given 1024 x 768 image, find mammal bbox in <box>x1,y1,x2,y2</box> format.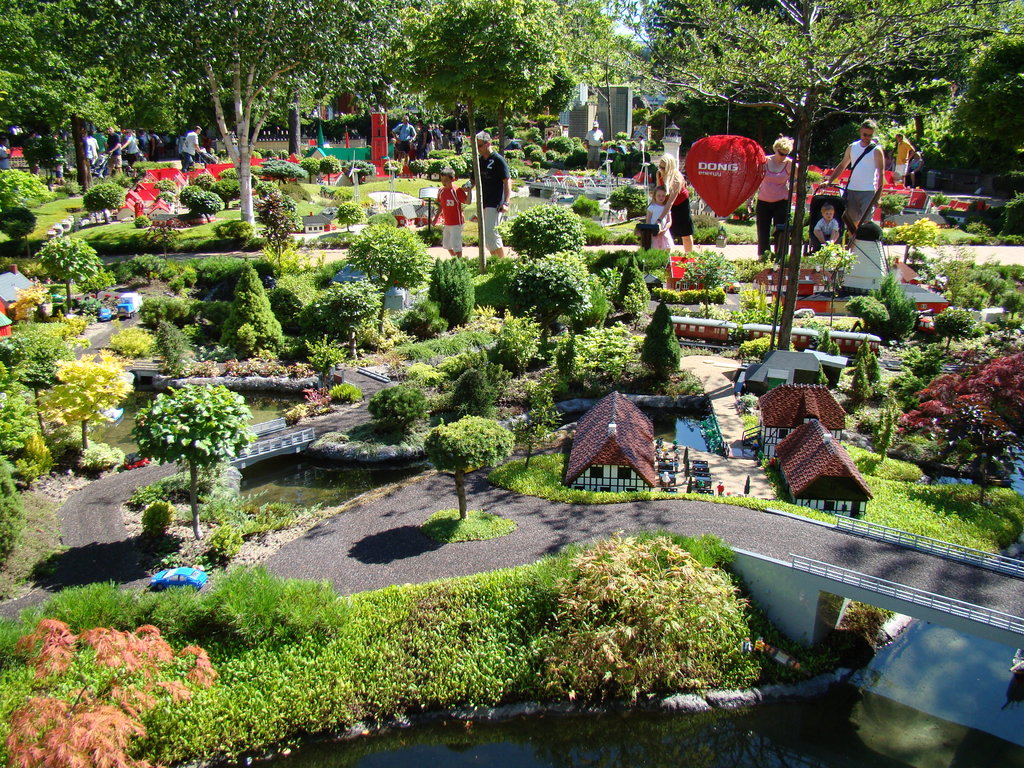
<box>181,126,198,169</box>.
